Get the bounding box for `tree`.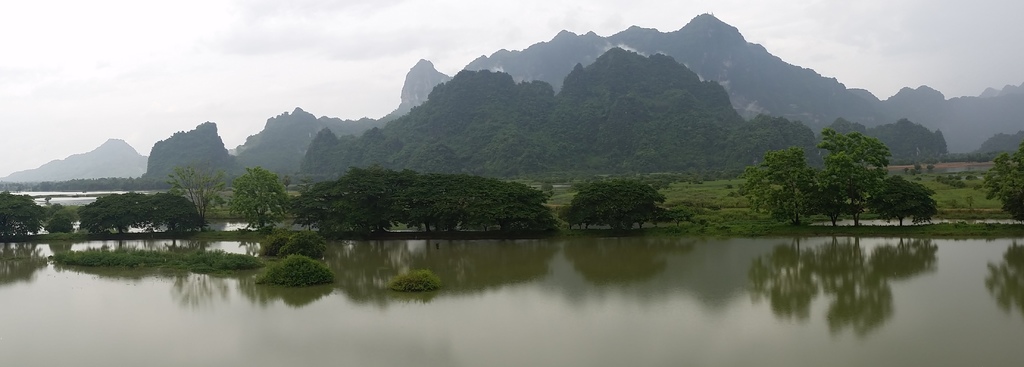
Rect(771, 118, 920, 216).
